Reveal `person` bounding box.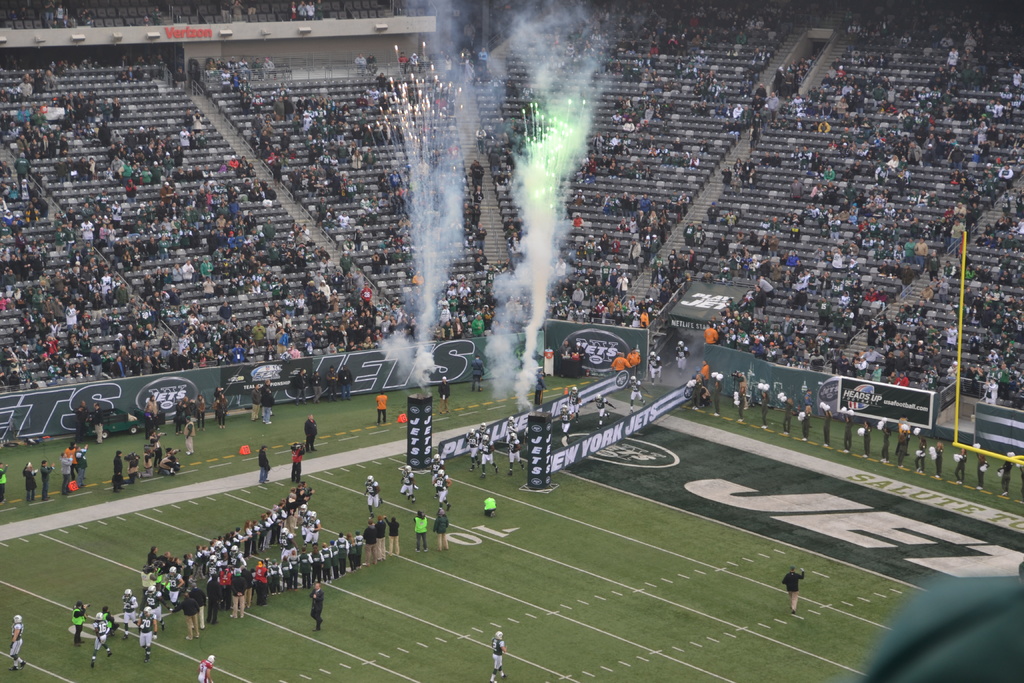
Revealed: [912, 426, 928, 479].
